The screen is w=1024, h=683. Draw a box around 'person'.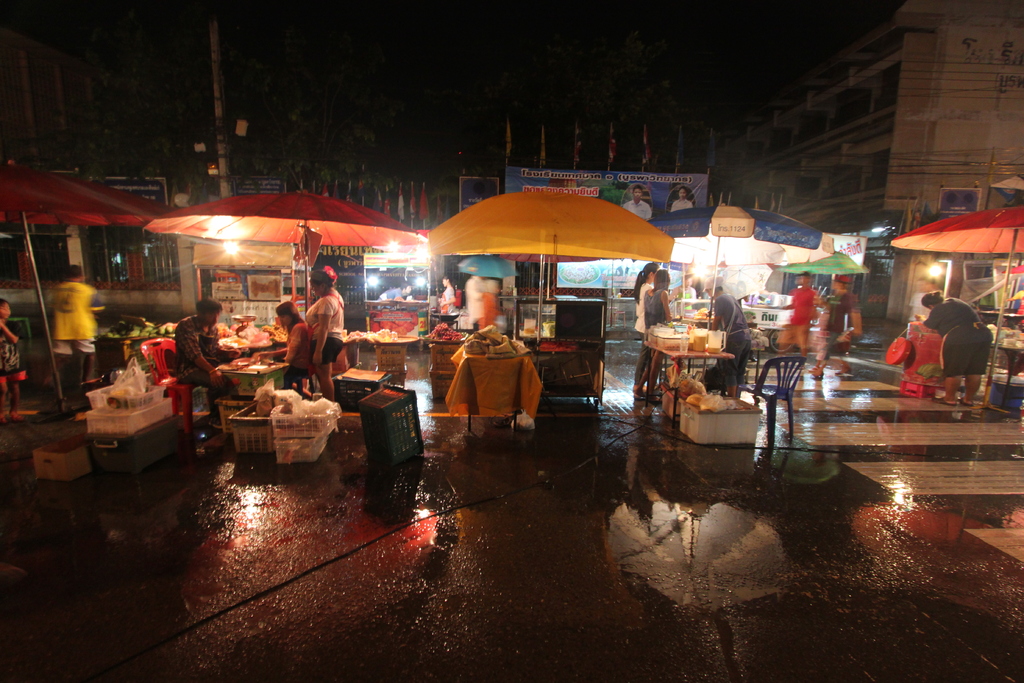
x1=630, y1=259, x2=682, y2=395.
